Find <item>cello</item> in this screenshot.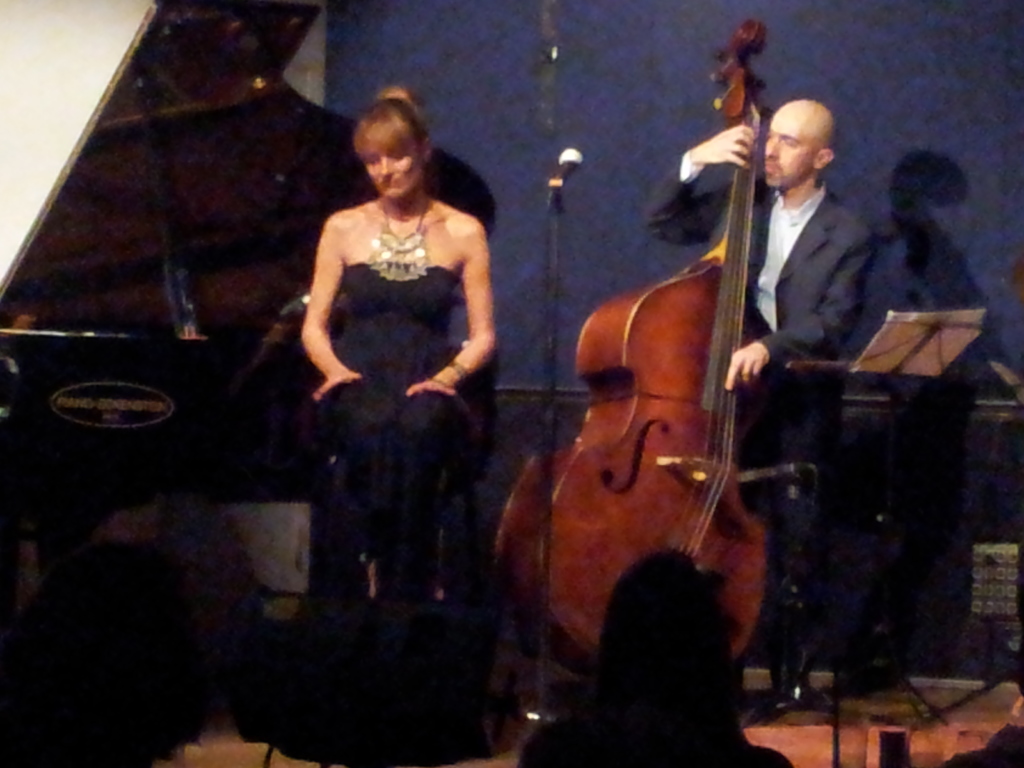
The bounding box for <item>cello</item> is crop(490, 19, 771, 675).
